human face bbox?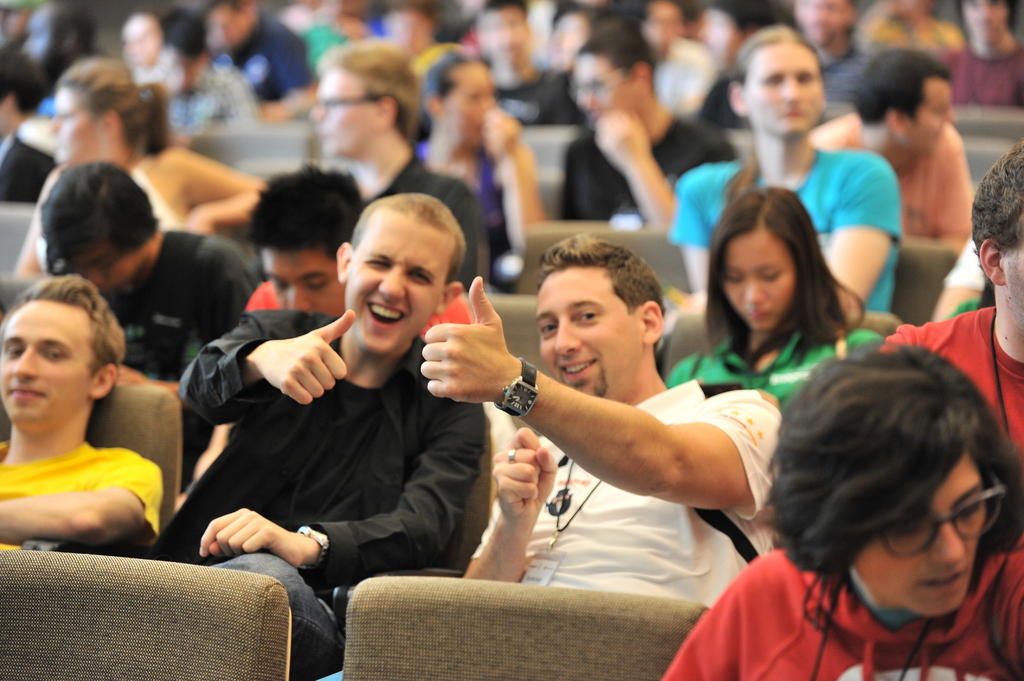
rect(860, 456, 993, 614)
